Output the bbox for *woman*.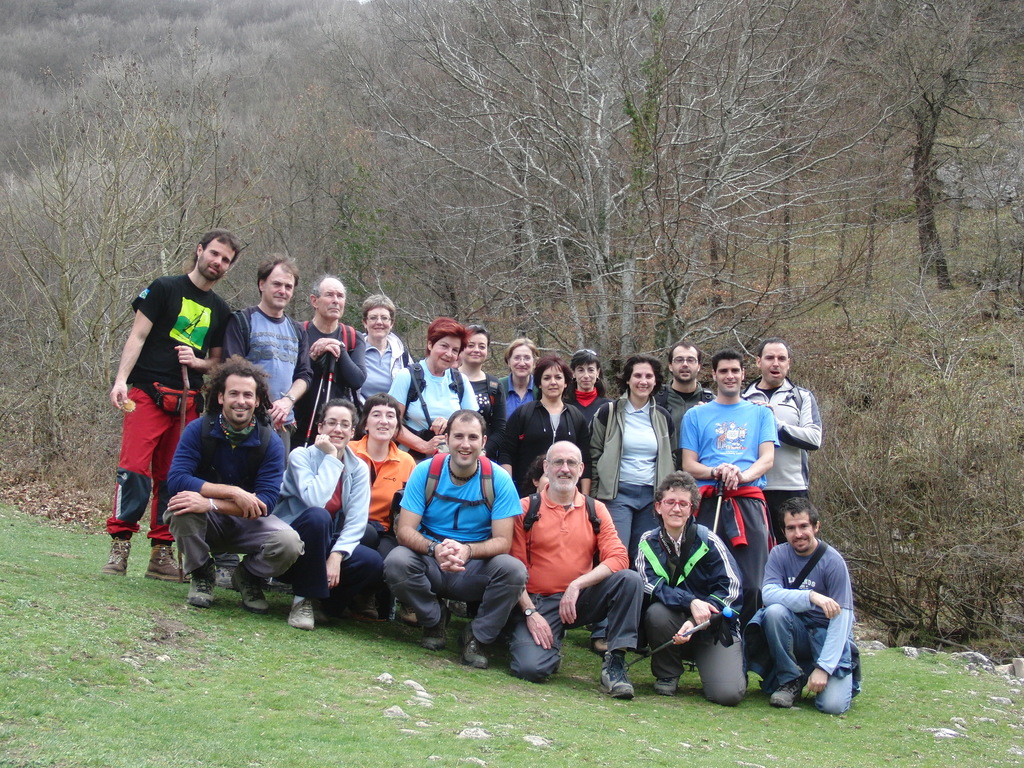
bbox=(633, 467, 749, 708).
